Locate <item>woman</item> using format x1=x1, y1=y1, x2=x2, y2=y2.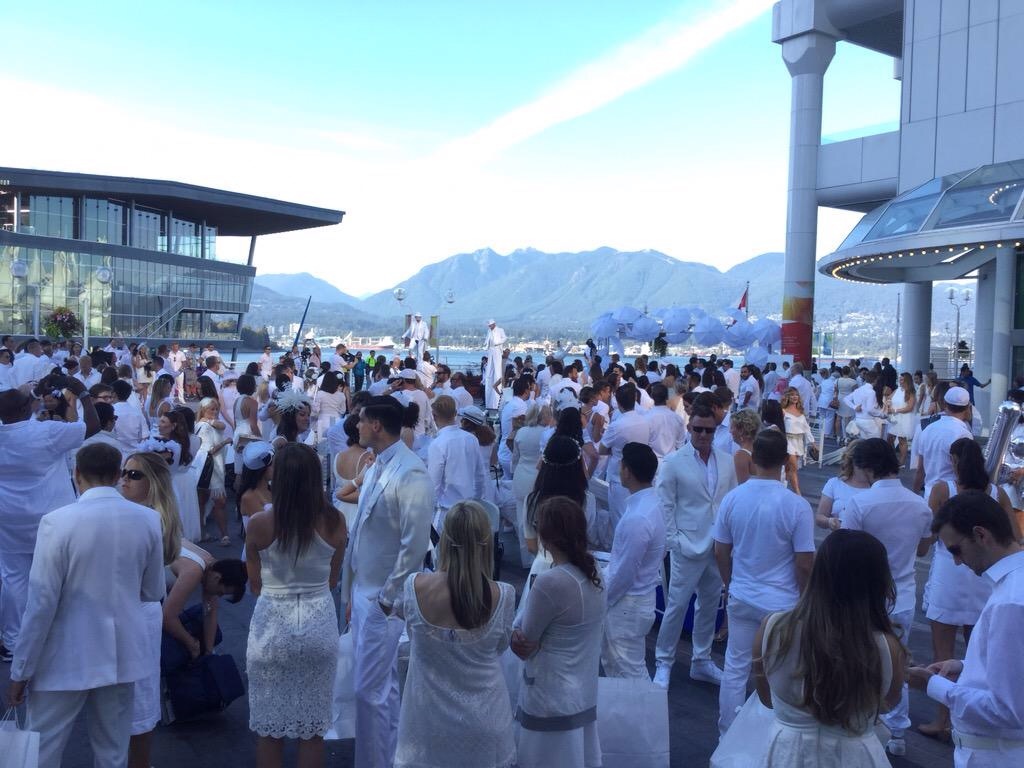
x1=223, y1=372, x2=268, y2=470.
